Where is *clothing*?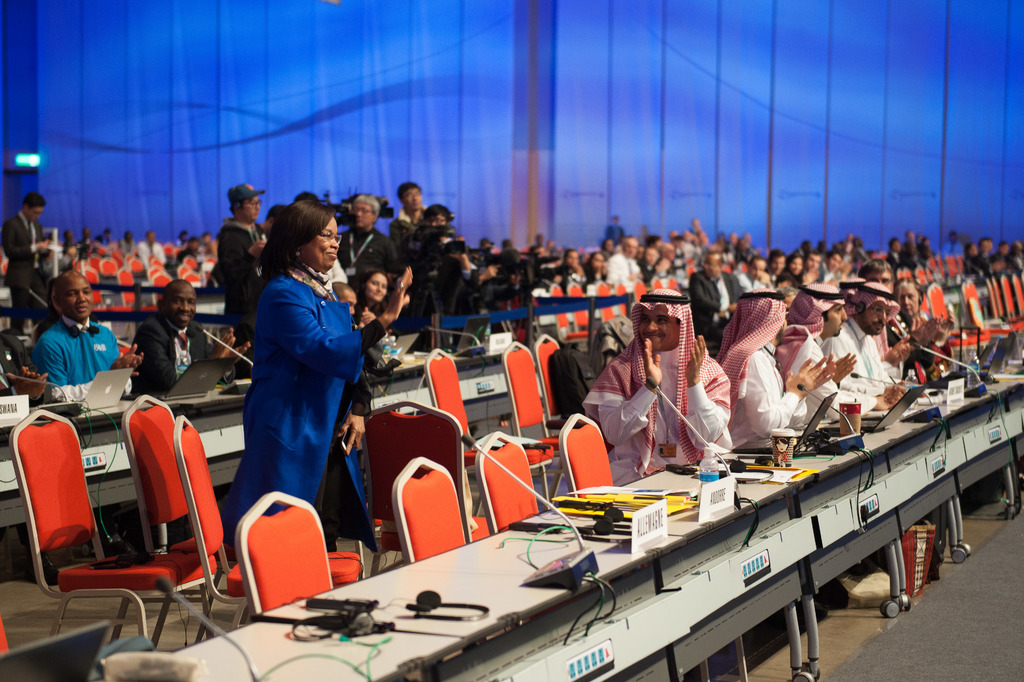
locate(773, 308, 837, 425).
